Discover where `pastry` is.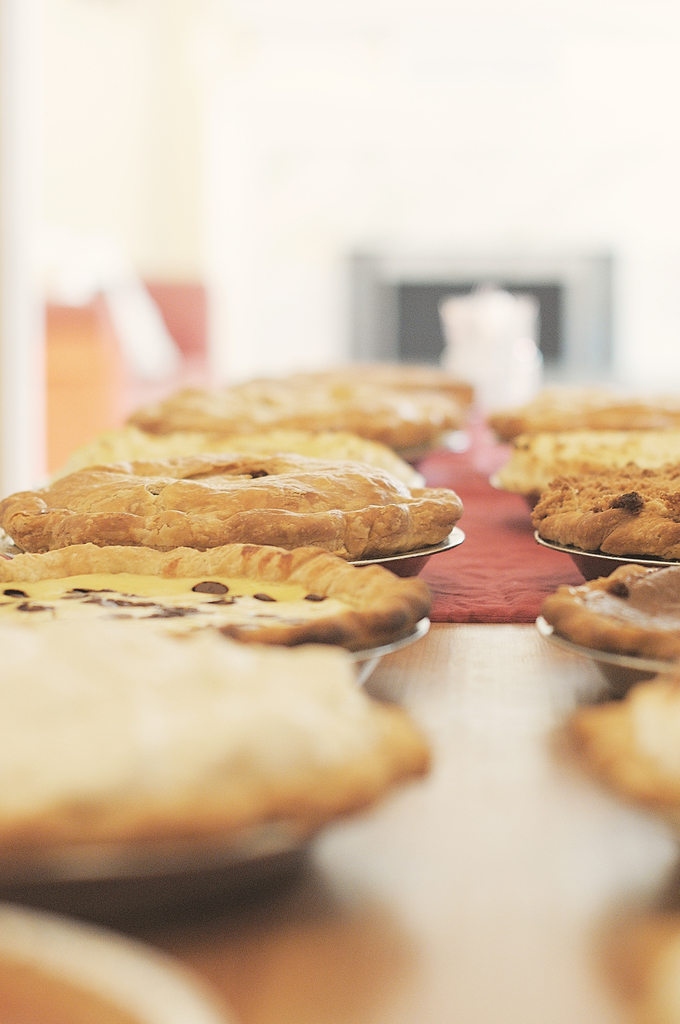
Discovered at x1=0, y1=445, x2=447, y2=549.
